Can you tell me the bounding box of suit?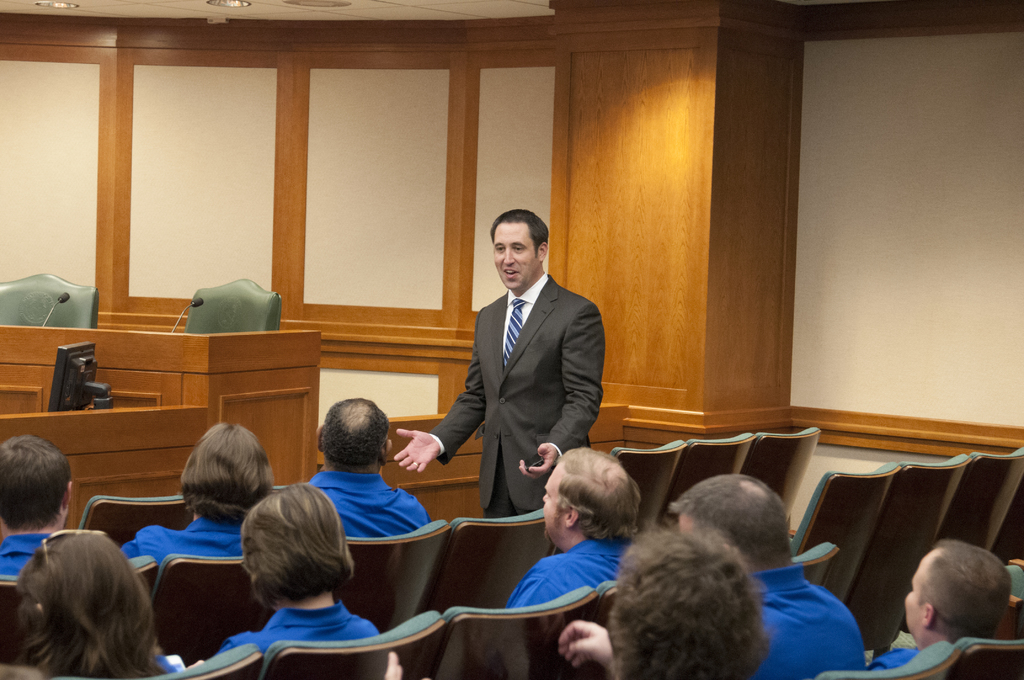
(452,259,584,538).
